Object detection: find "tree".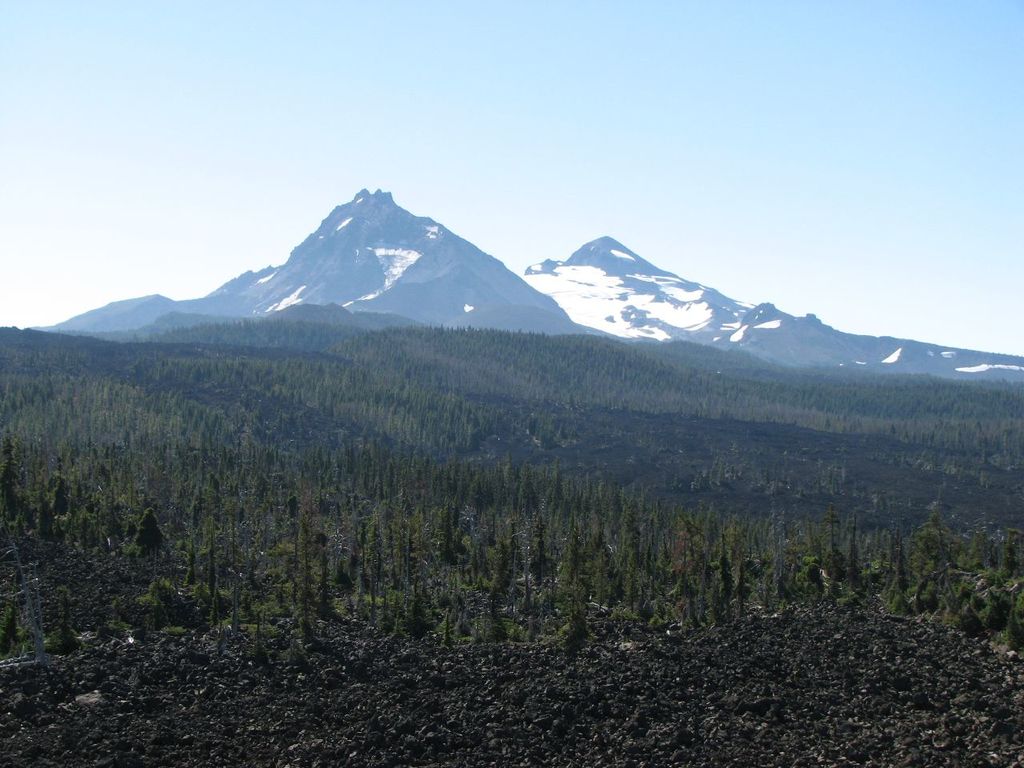
136:584:174:618.
